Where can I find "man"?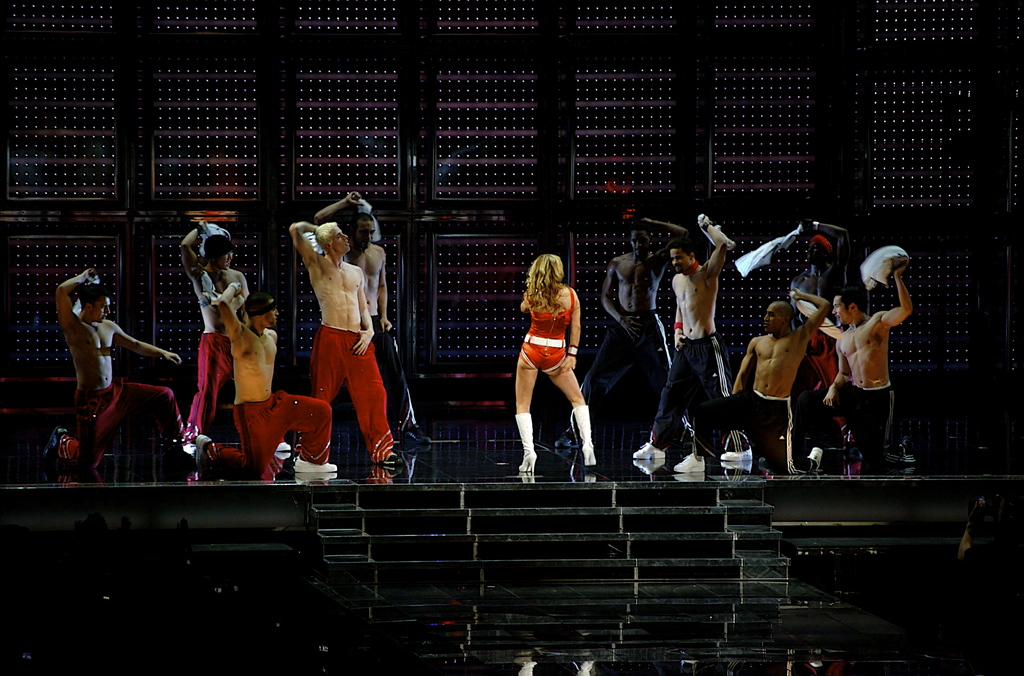
You can find it at detection(180, 214, 248, 474).
